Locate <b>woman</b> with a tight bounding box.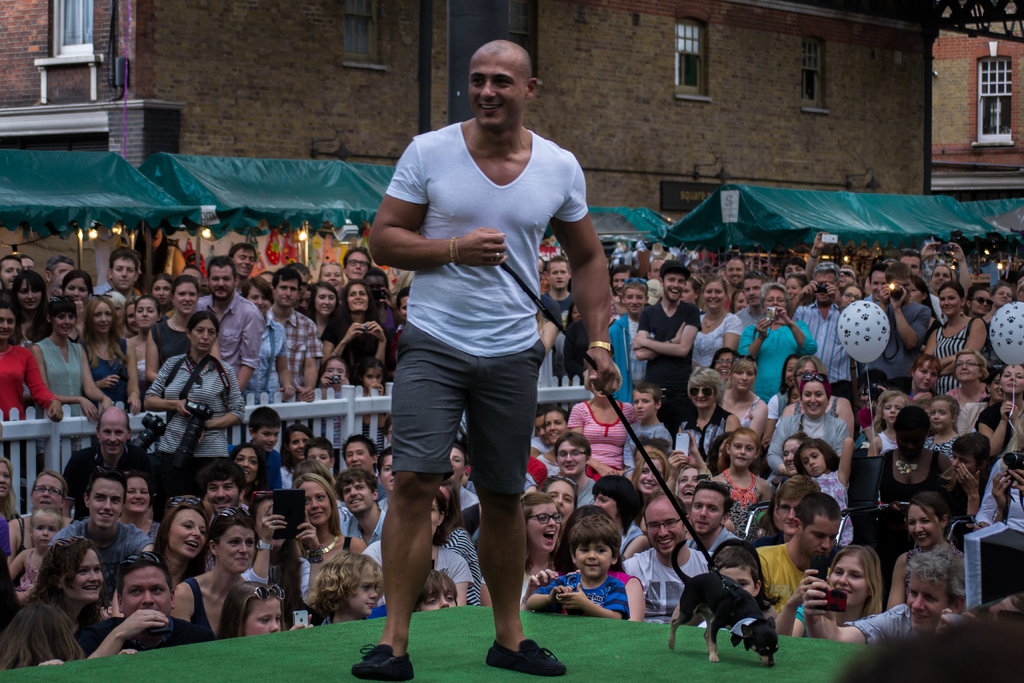
bbox(355, 488, 475, 613).
